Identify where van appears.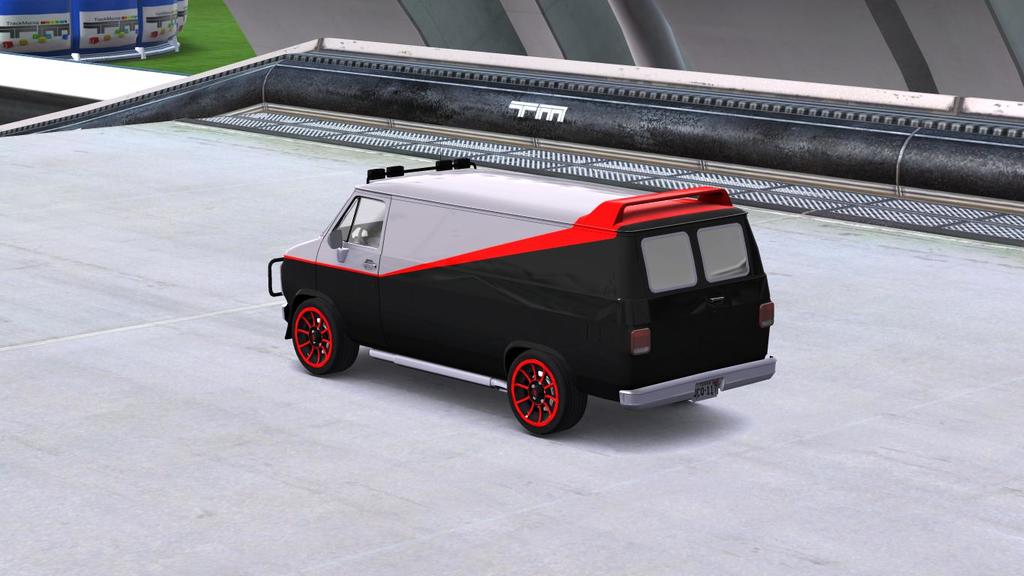
Appears at rect(265, 154, 777, 436).
